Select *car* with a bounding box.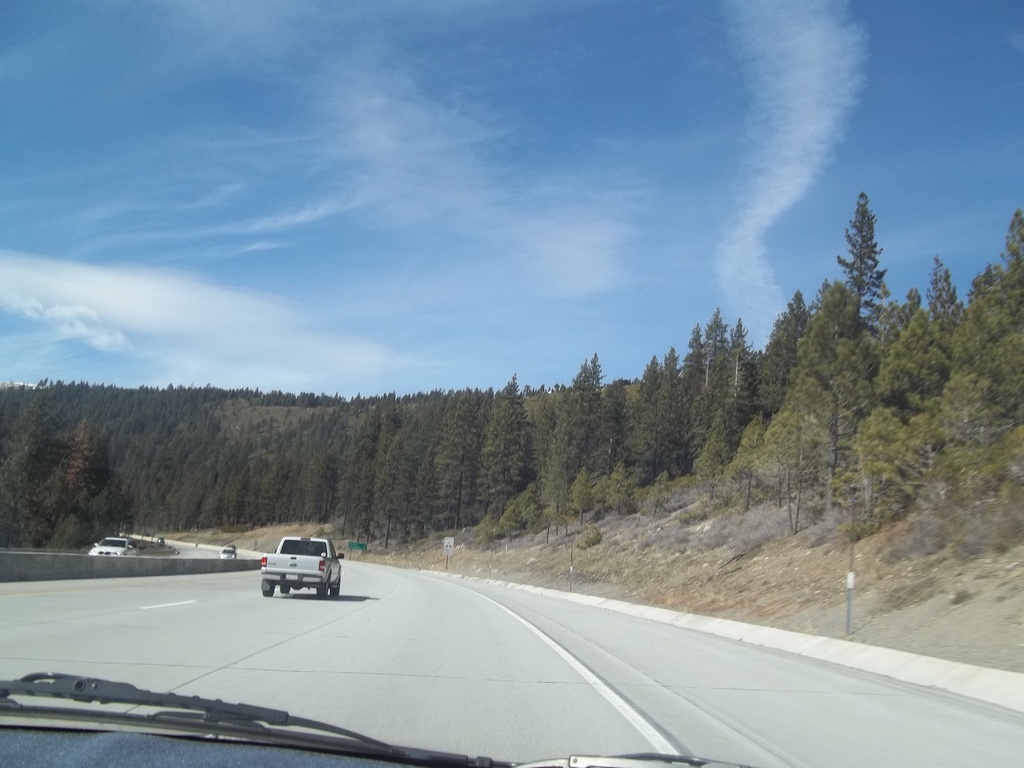
[left=83, top=529, right=144, bottom=554].
